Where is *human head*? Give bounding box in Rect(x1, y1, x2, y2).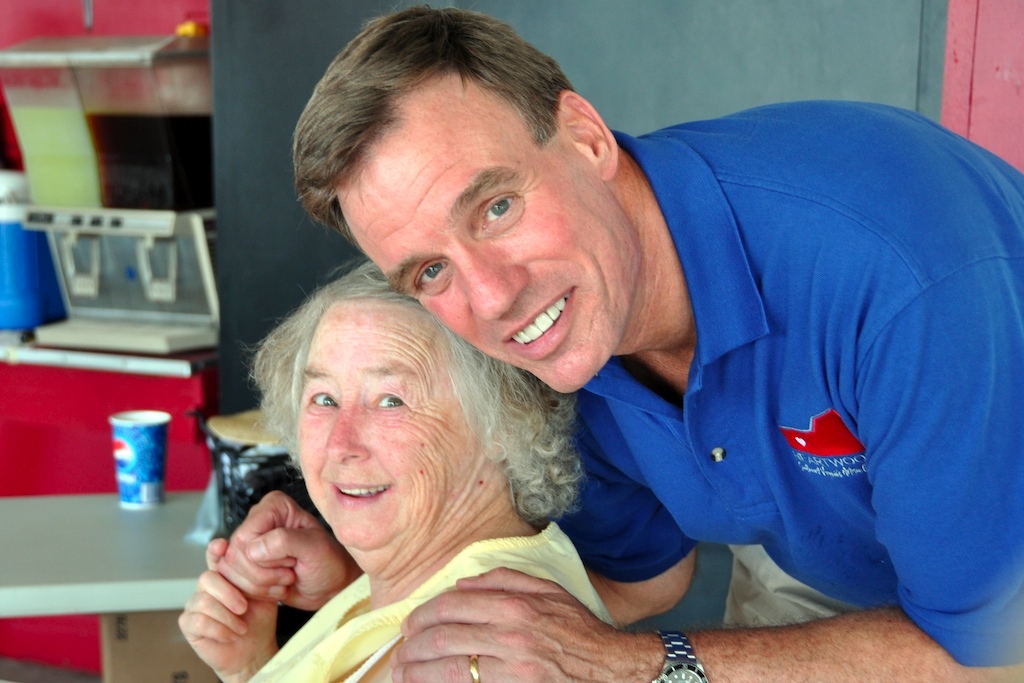
Rect(241, 272, 551, 536).
